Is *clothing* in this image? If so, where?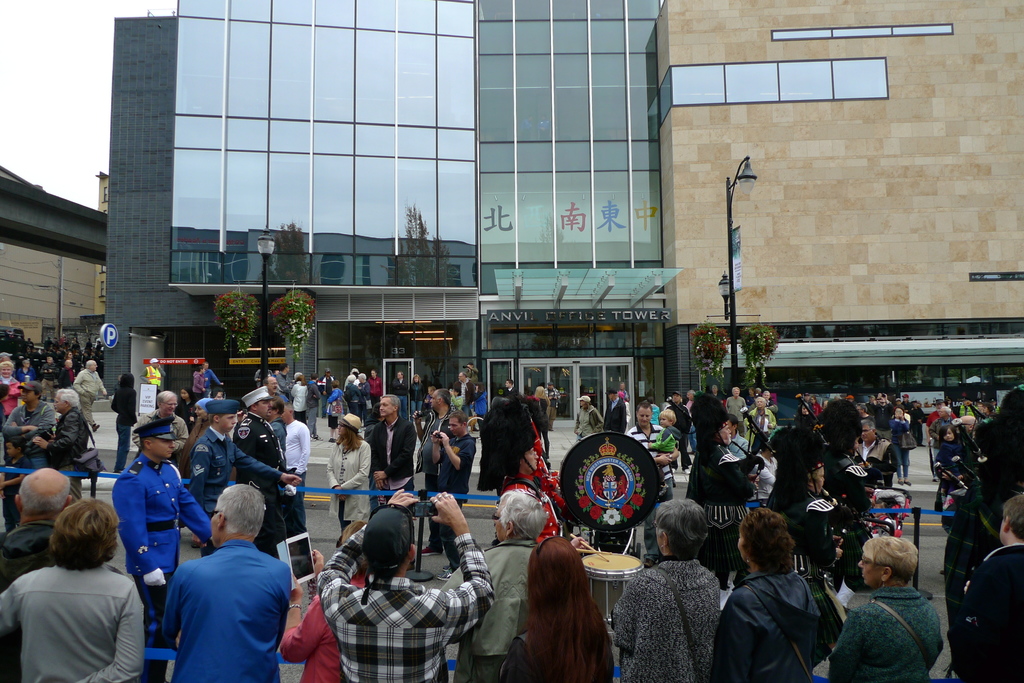
Yes, at {"left": 0, "top": 451, "right": 33, "bottom": 535}.
